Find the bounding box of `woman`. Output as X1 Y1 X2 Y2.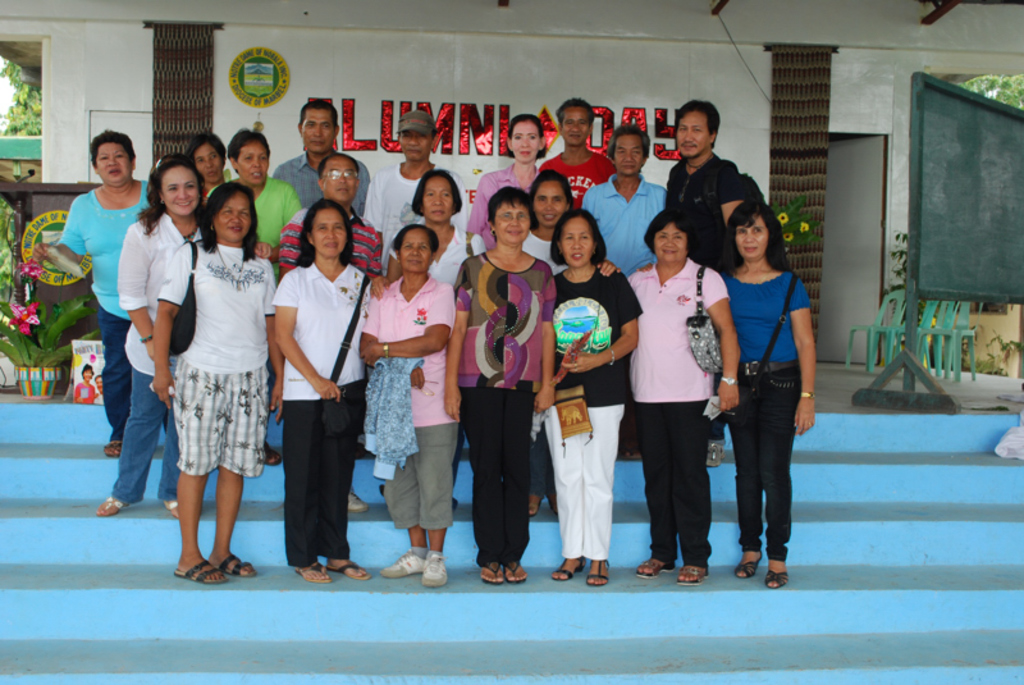
623 213 745 584.
